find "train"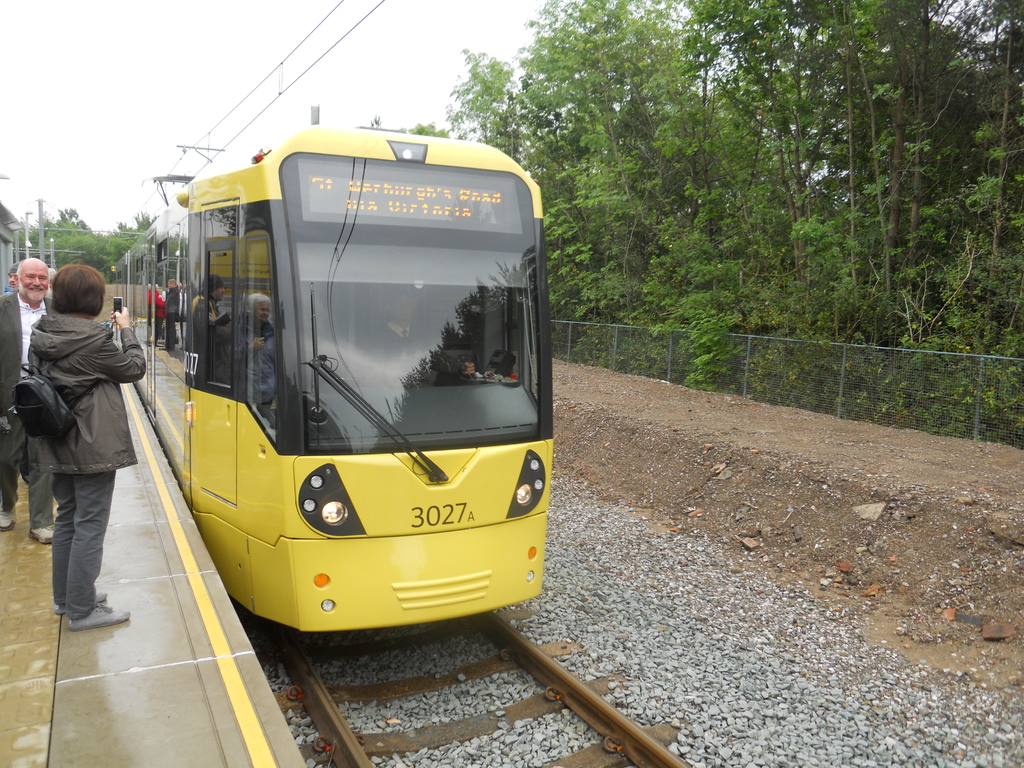
(103,108,557,632)
